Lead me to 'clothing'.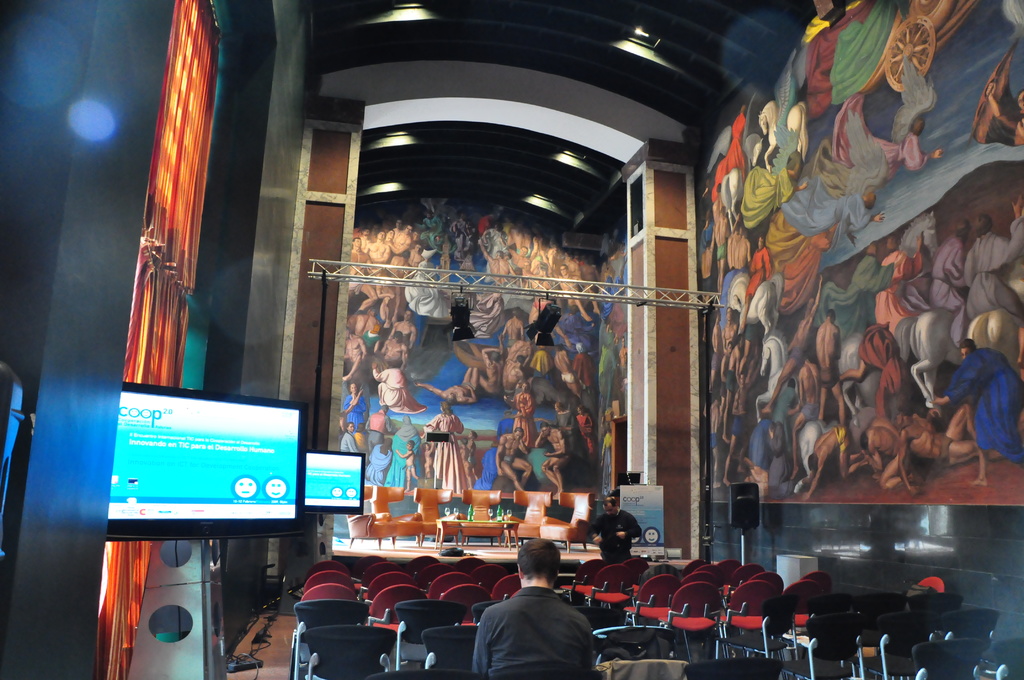
Lead to box(369, 446, 399, 483).
